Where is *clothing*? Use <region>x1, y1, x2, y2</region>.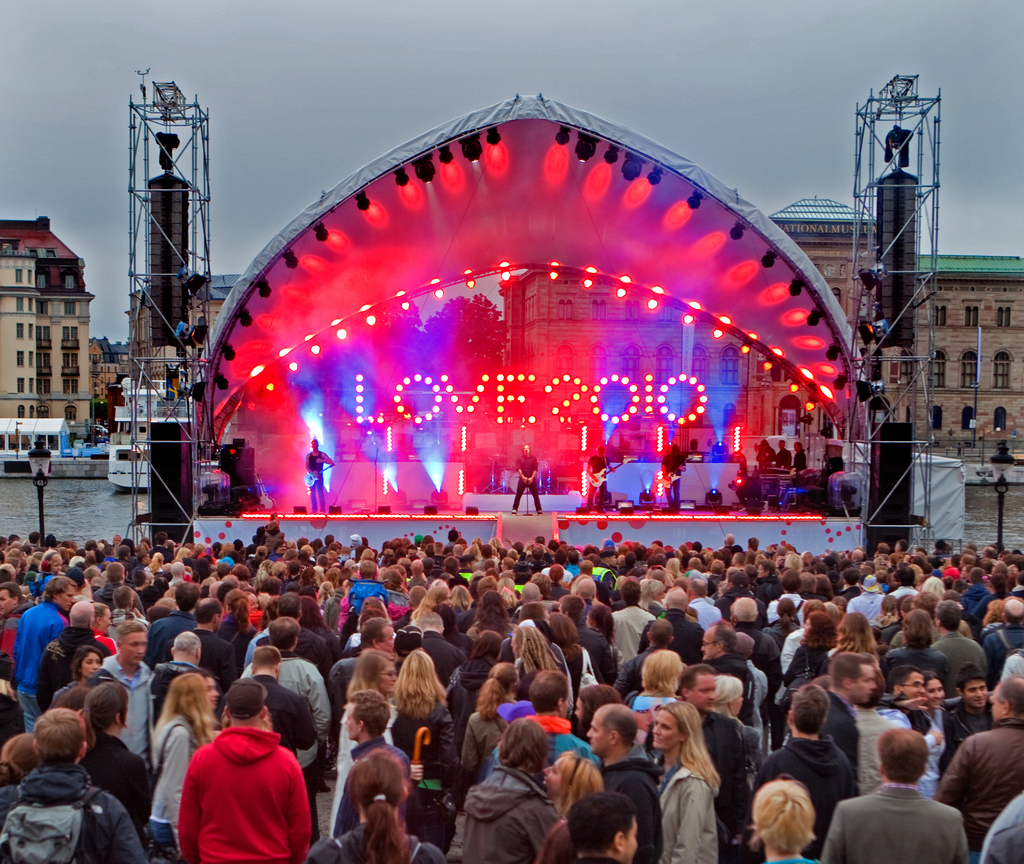
<region>241, 678, 312, 768</region>.
